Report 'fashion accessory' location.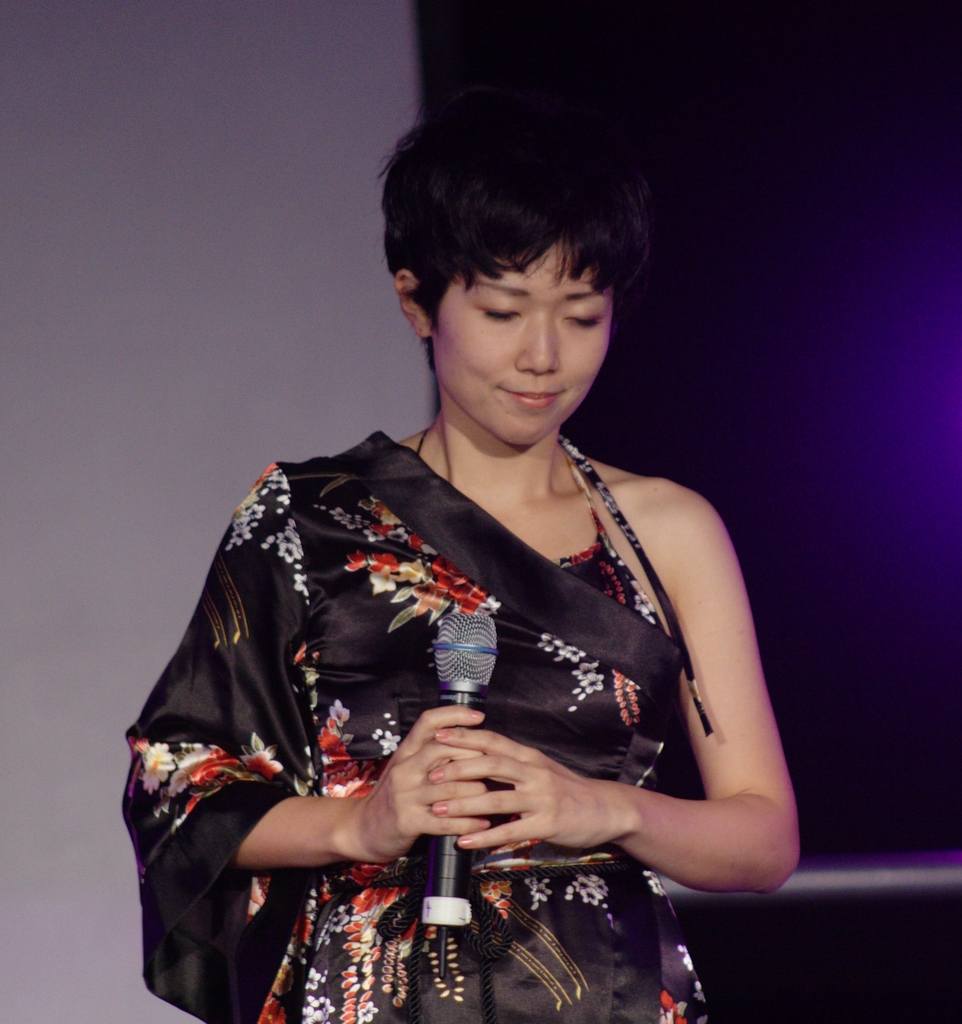
Report: (x1=474, y1=712, x2=483, y2=719).
